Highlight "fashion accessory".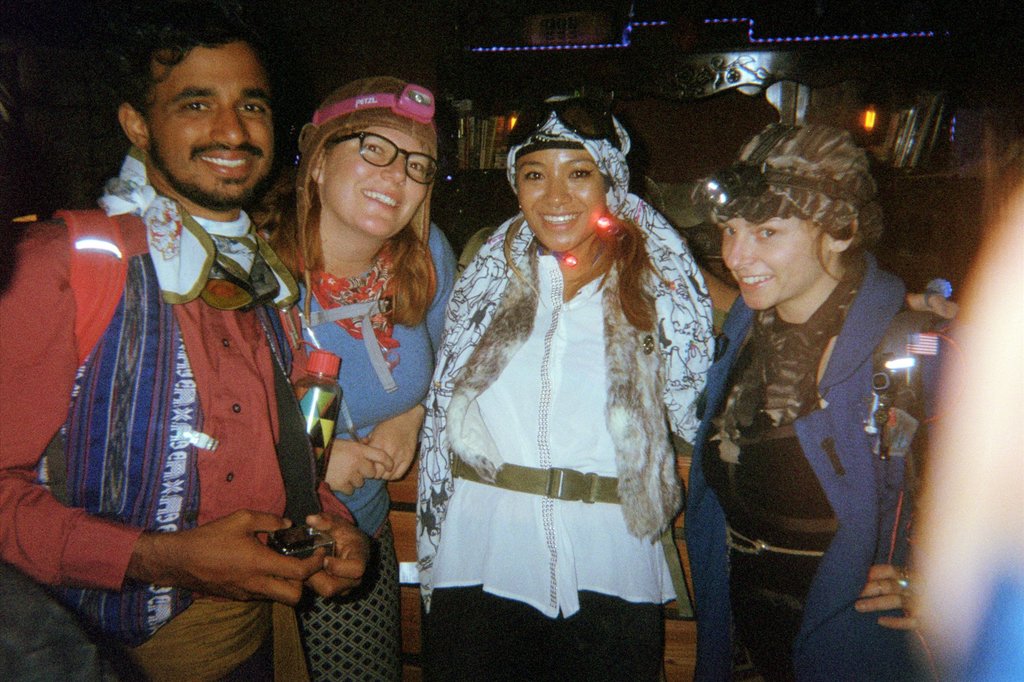
Highlighted region: {"left": 898, "top": 565, "right": 908, "bottom": 578}.
